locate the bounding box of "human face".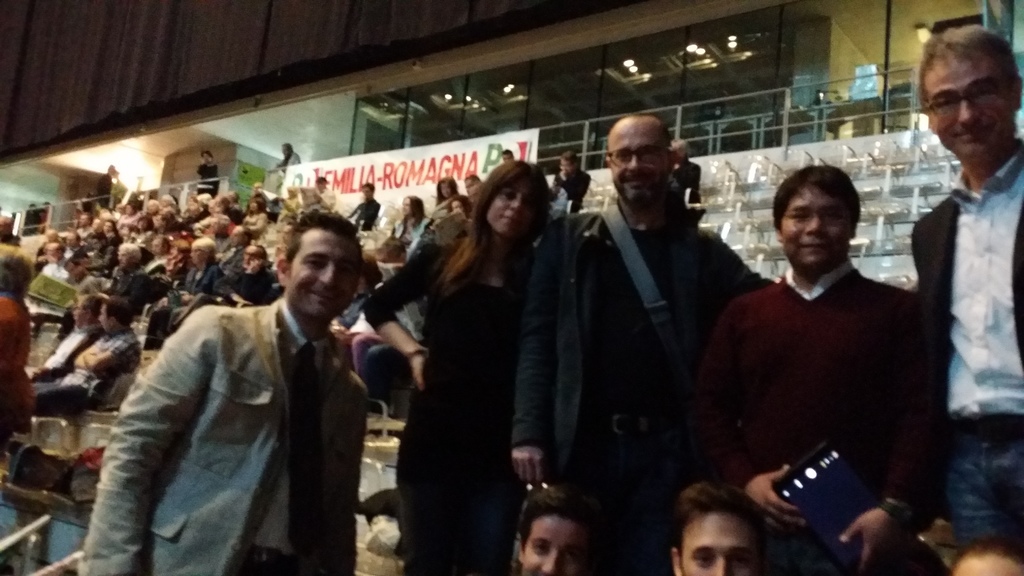
Bounding box: [left=525, top=516, right=579, bottom=575].
